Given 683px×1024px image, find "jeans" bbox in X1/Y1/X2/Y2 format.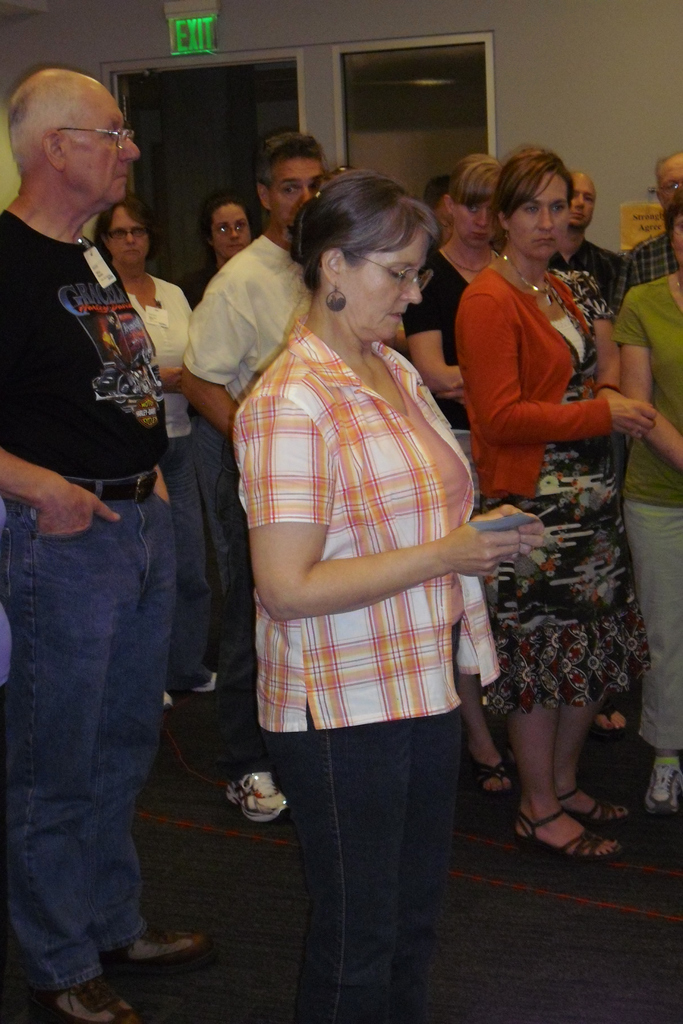
258/712/453/1023.
